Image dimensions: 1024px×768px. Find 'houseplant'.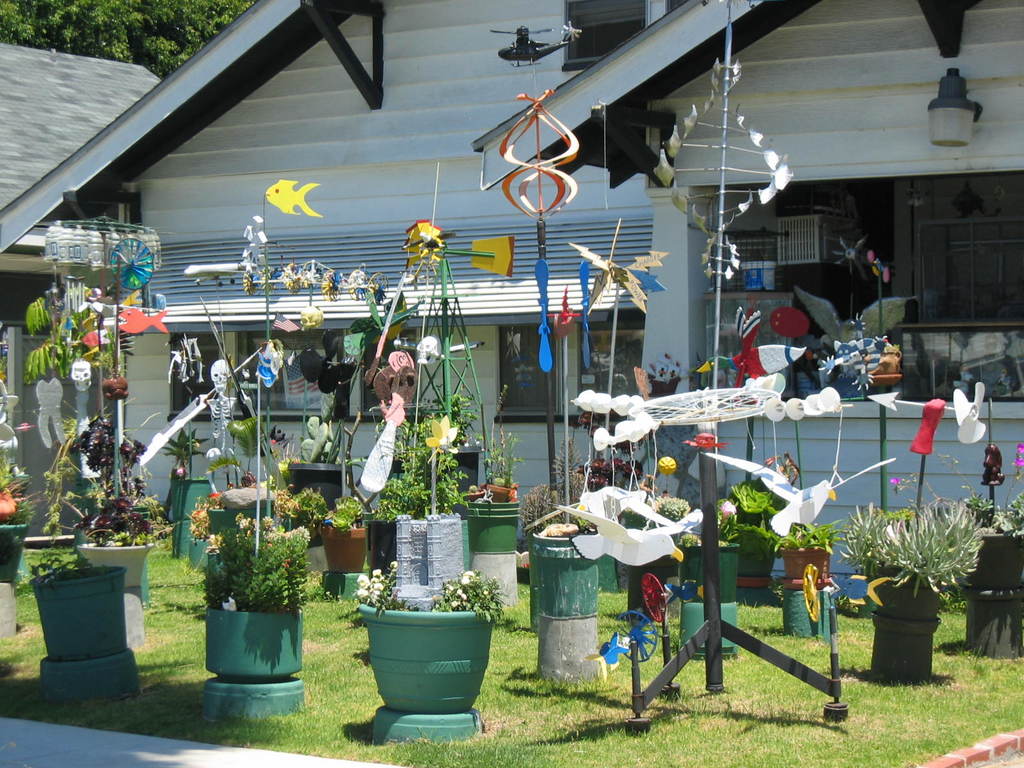
bbox=[677, 494, 740, 602].
